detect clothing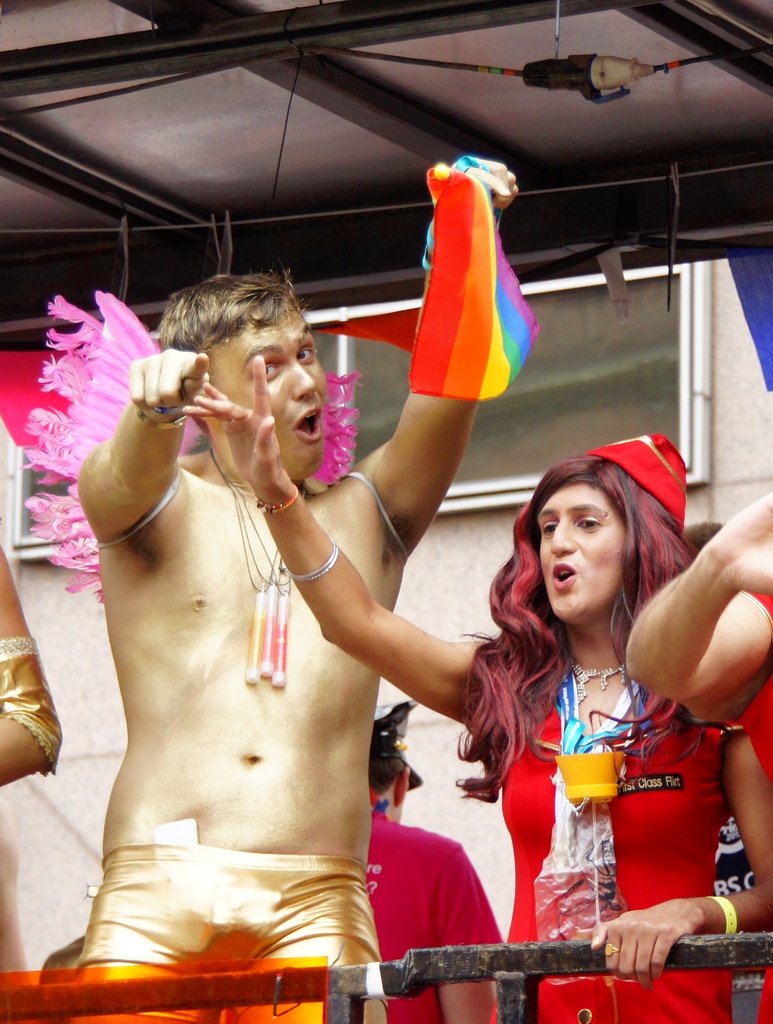
361 815 500 1023
